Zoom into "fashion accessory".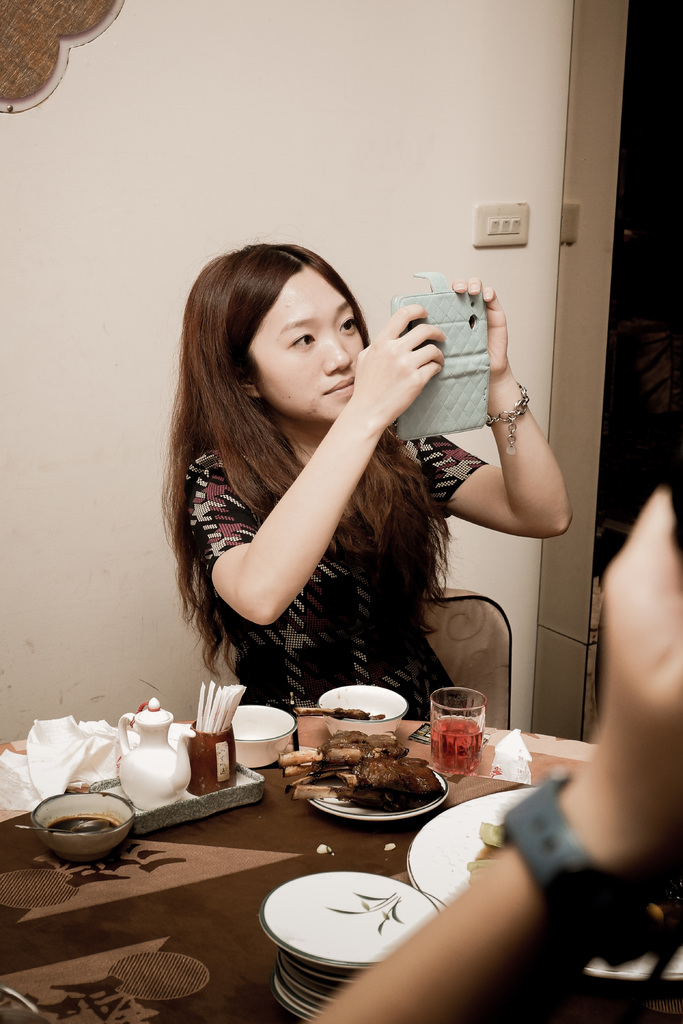
Zoom target: rect(493, 384, 535, 459).
